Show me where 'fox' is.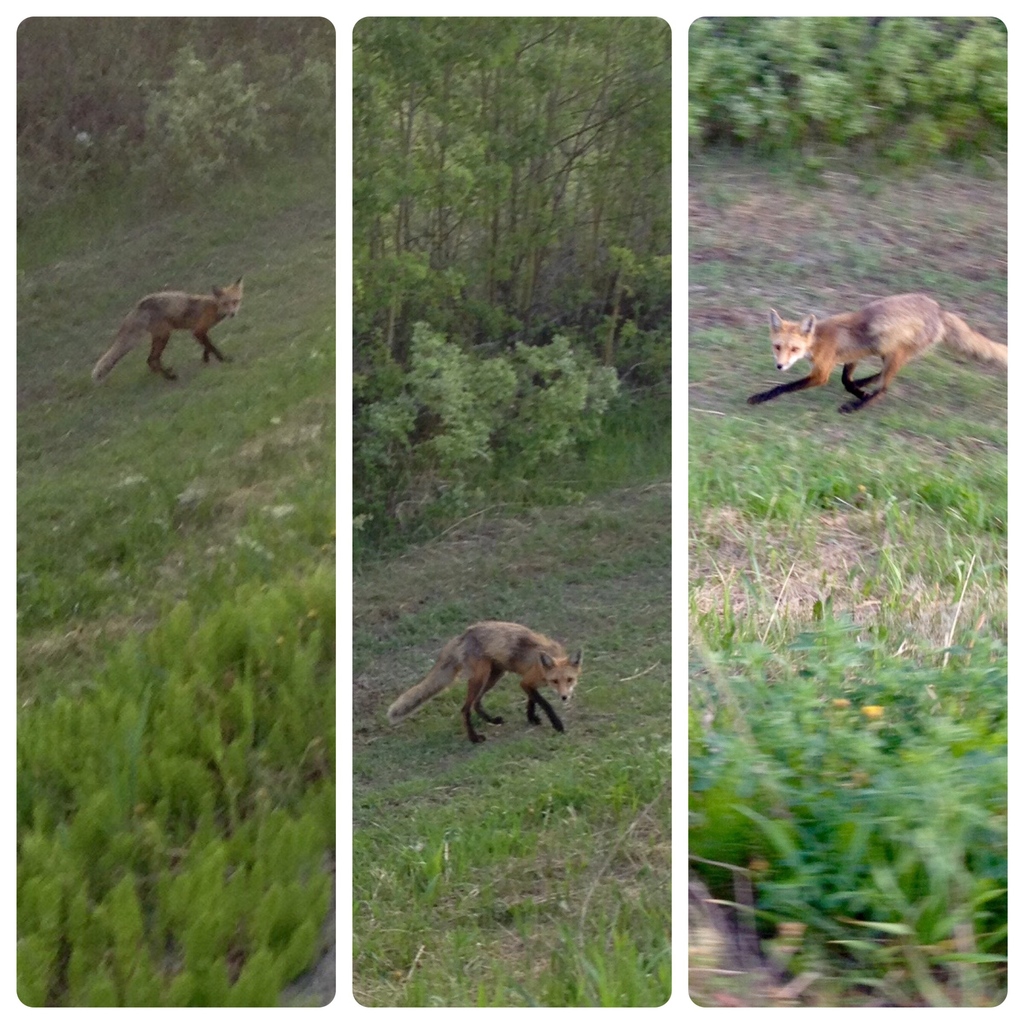
'fox' is at crop(743, 293, 1009, 414).
